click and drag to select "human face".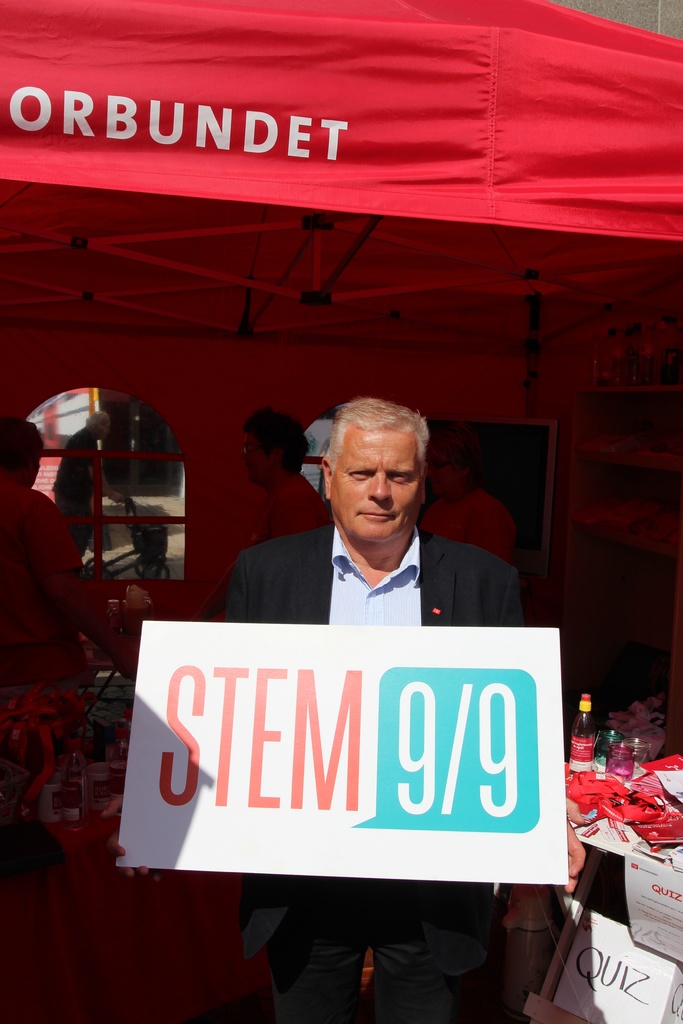
Selection: 245, 424, 267, 481.
